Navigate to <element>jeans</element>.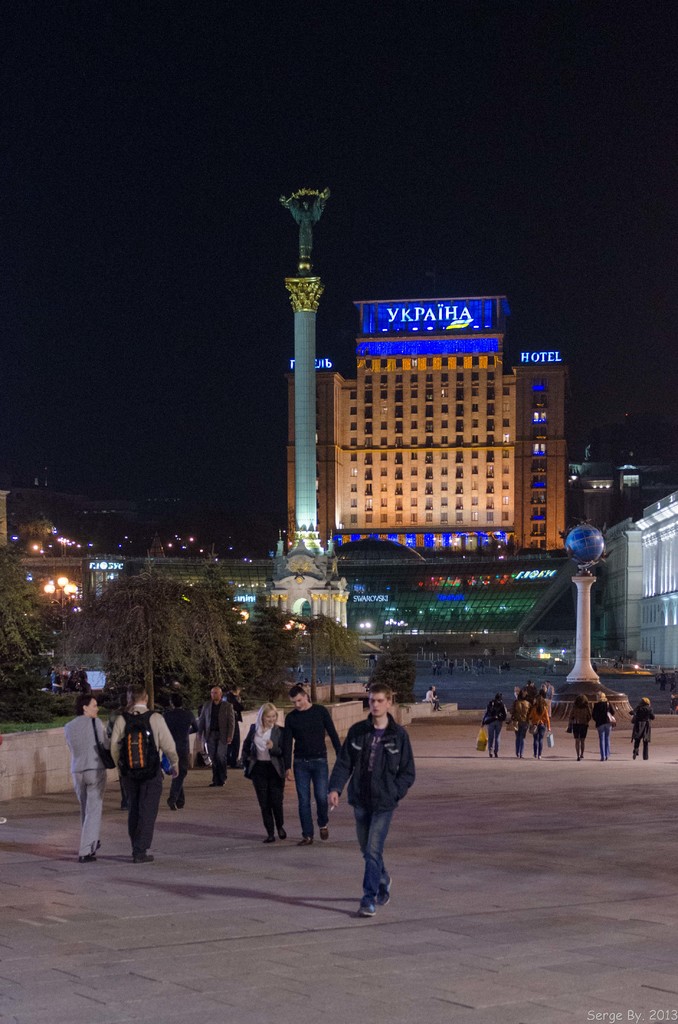
Navigation target: 490:724:500:753.
